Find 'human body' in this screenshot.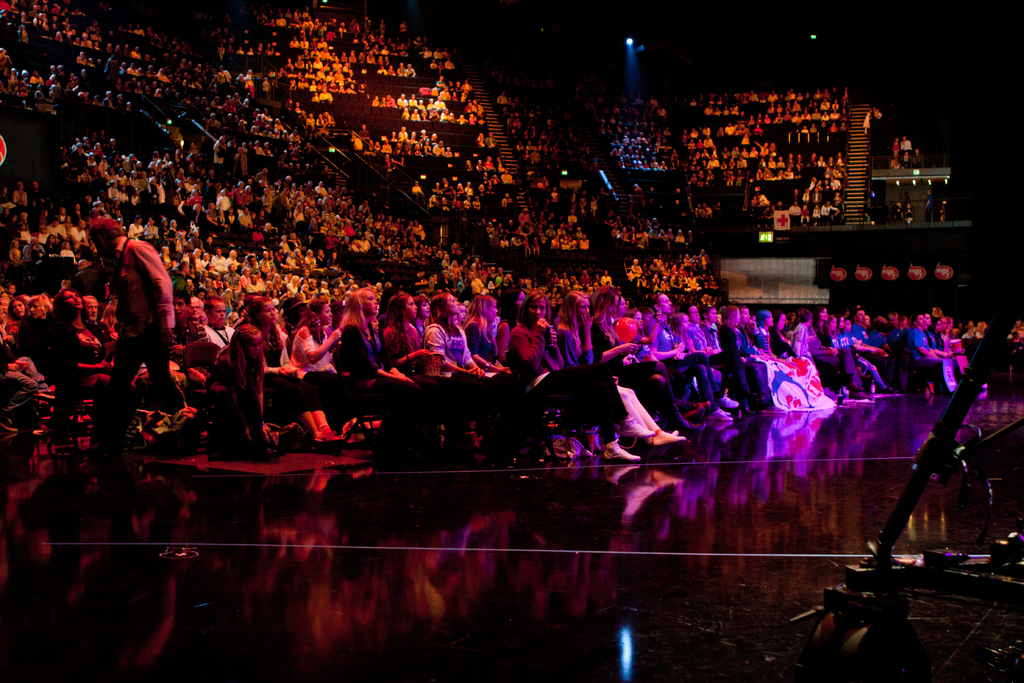
The bounding box for 'human body' is <region>237, 294, 340, 445</region>.
